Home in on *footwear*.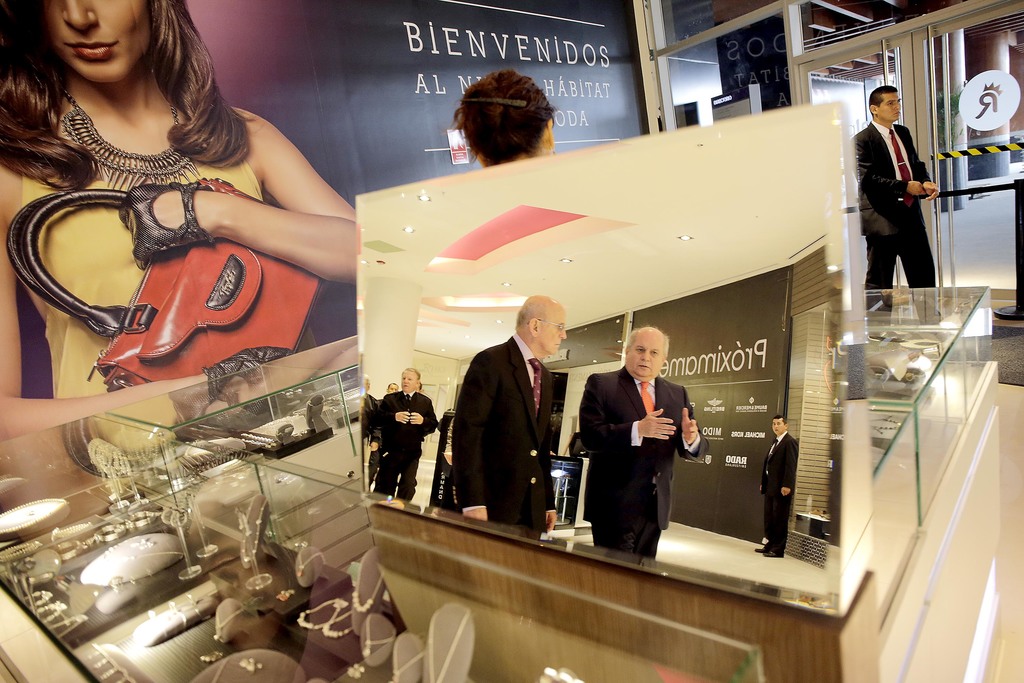
Homed in at BBox(913, 293, 945, 320).
